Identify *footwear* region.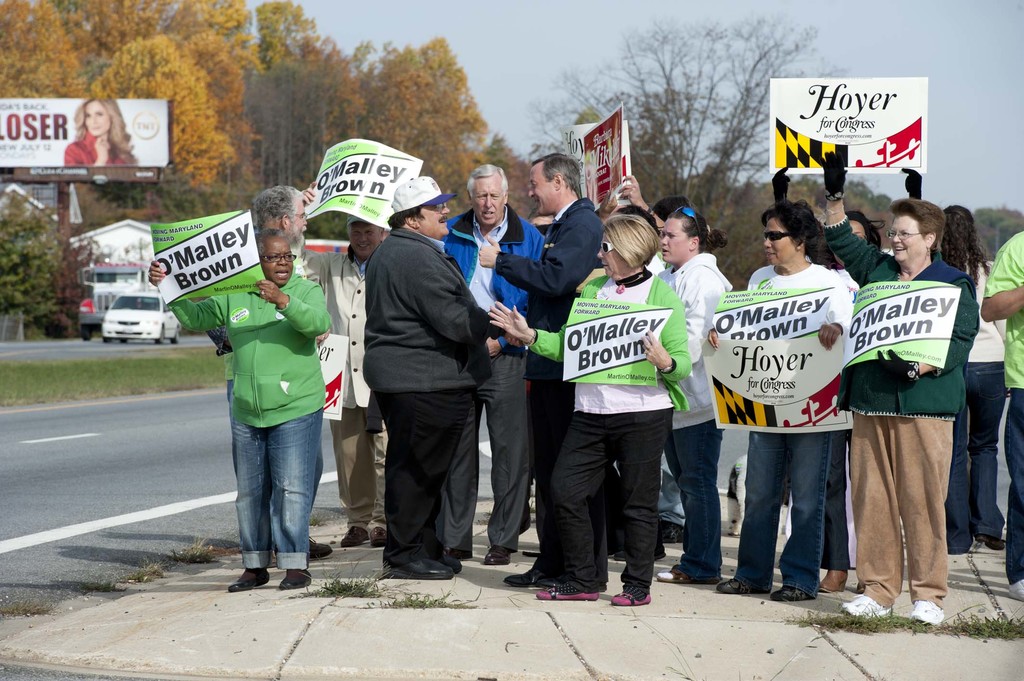
Region: (x1=369, y1=526, x2=387, y2=549).
